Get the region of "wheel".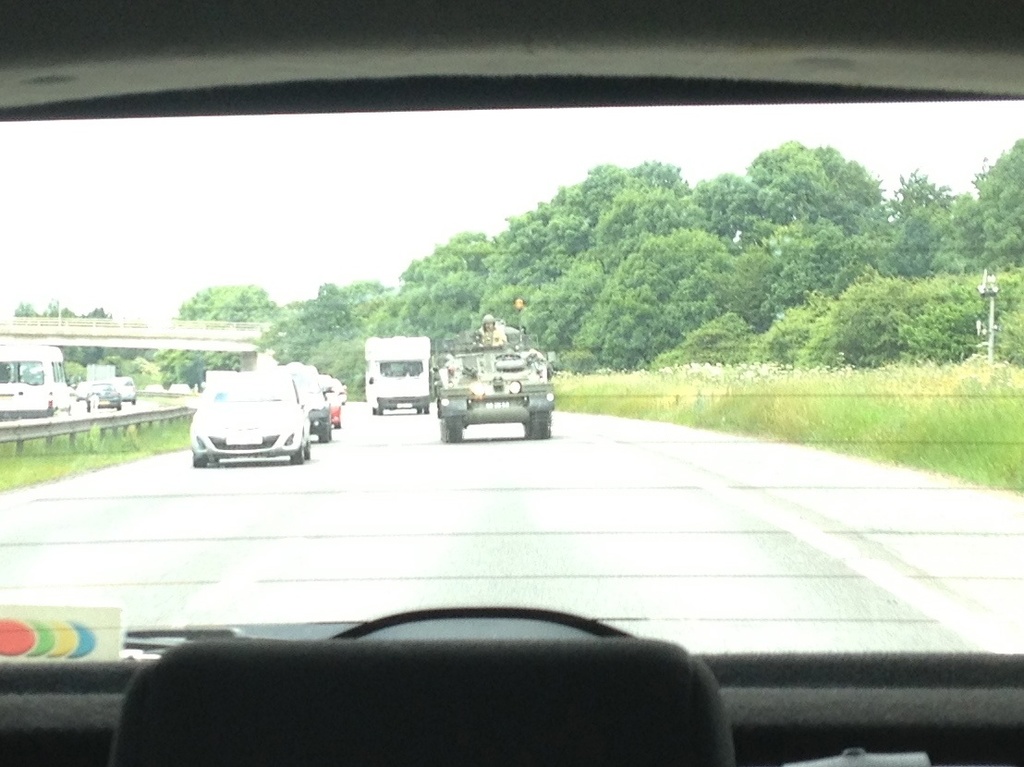
box=[287, 446, 300, 467].
